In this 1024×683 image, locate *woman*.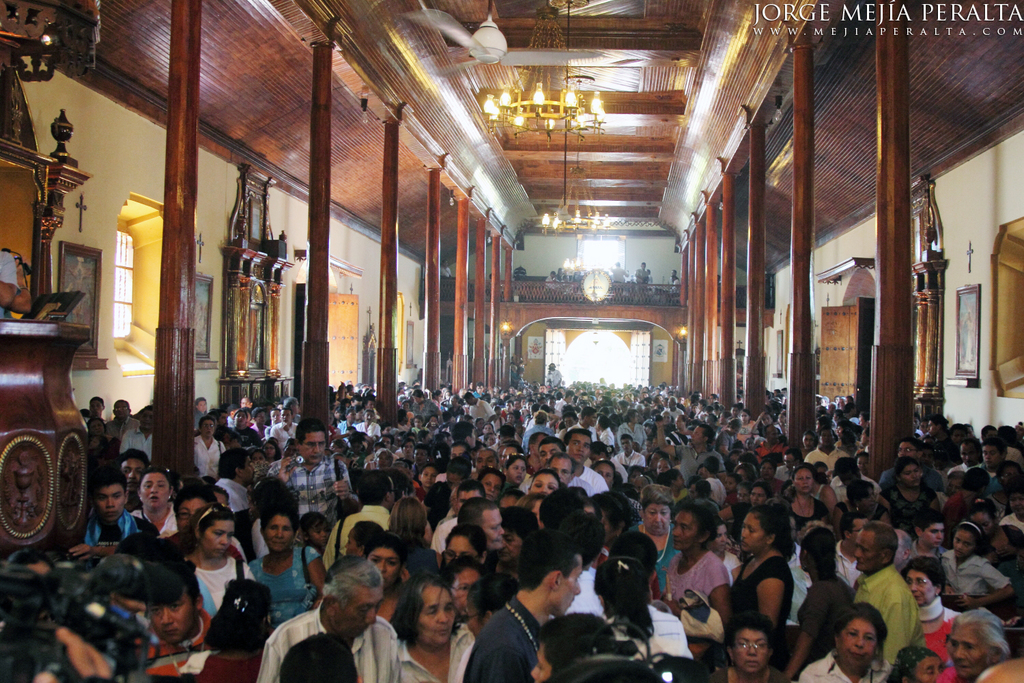
Bounding box: bbox(251, 503, 330, 631).
